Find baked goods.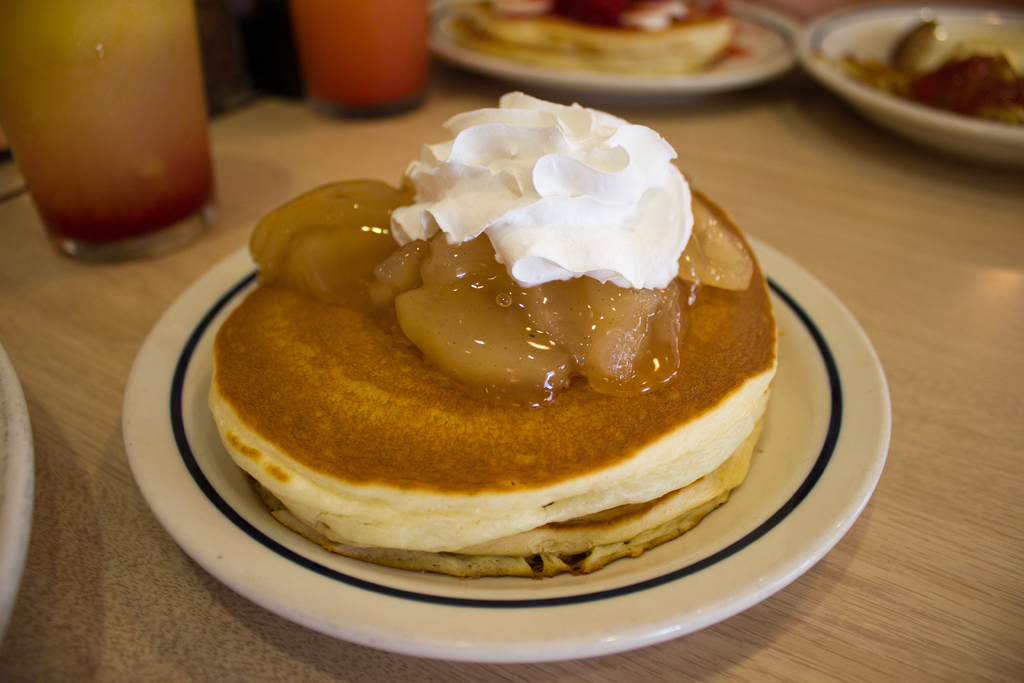
Rect(197, 77, 792, 588).
